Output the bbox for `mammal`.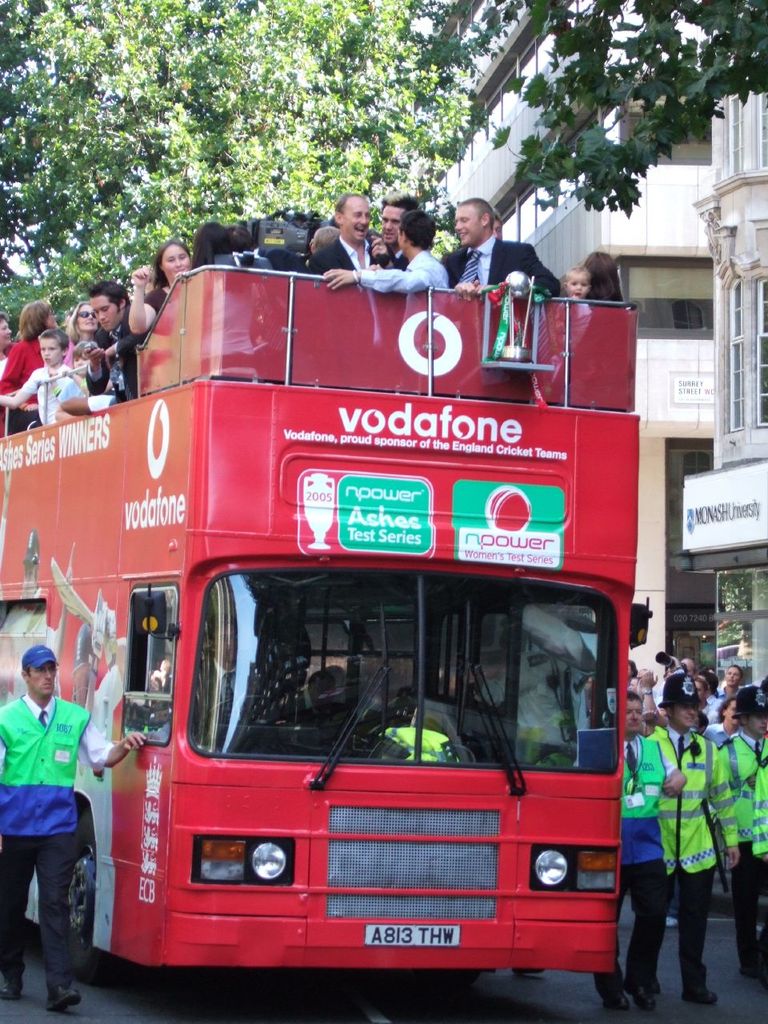
70/585/146/950.
